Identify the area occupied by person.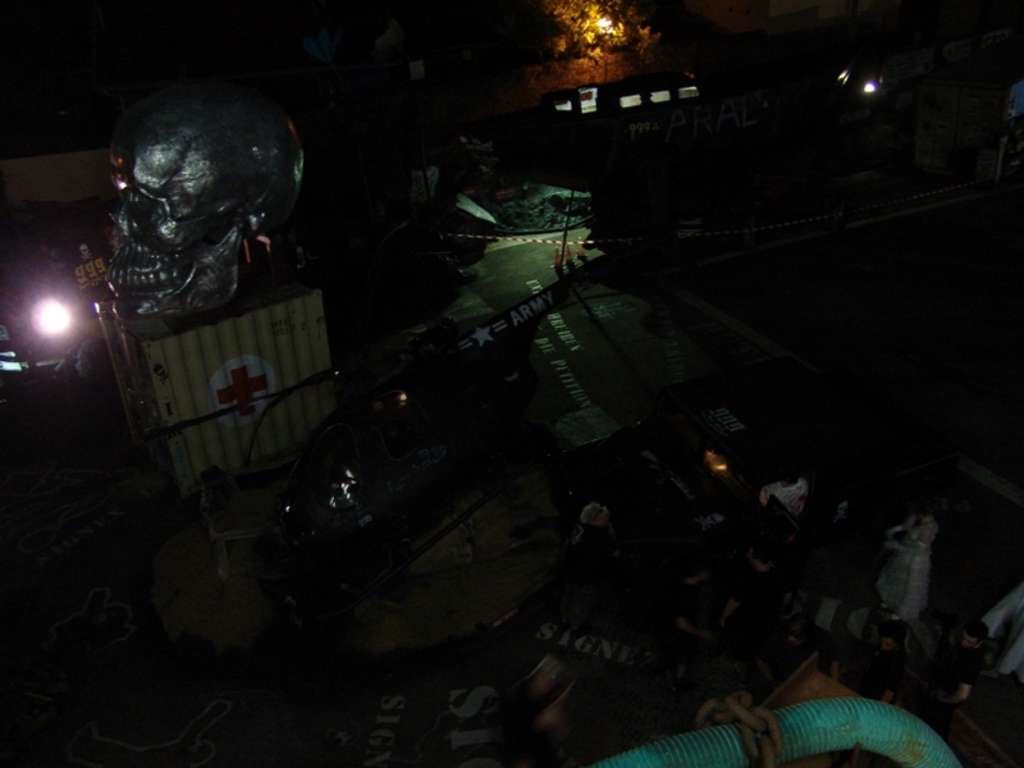
Area: pyautogui.locateOnScreen(575, 504, 612, 553).
